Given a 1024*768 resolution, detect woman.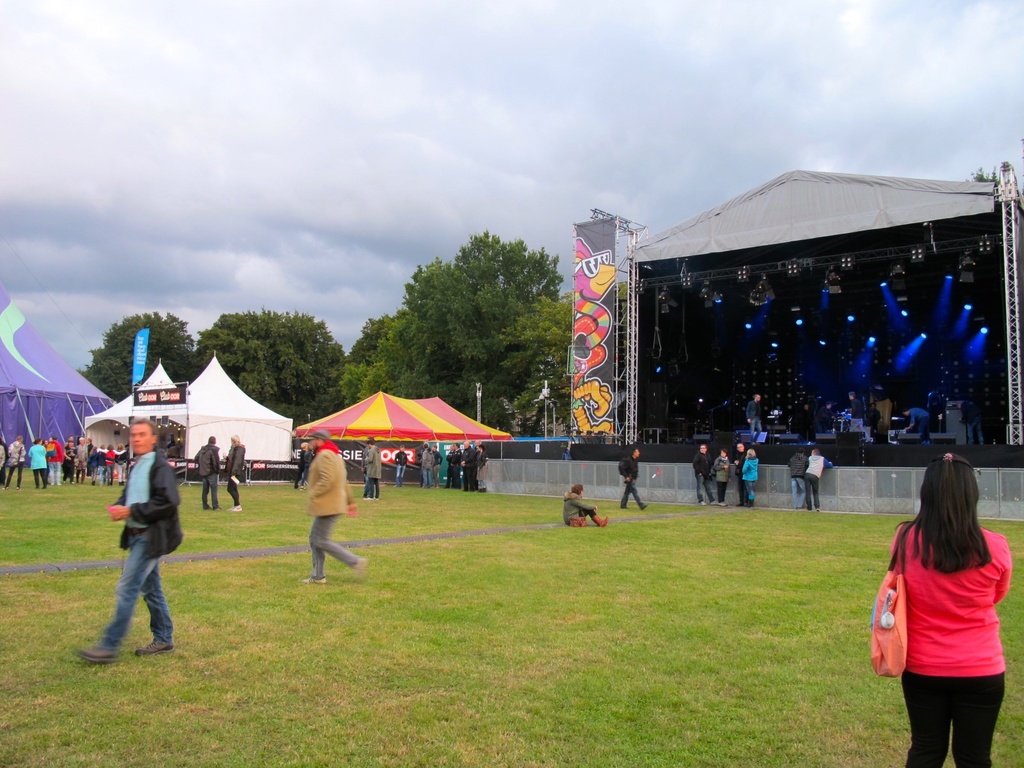
860, 457, 1014, 758.
